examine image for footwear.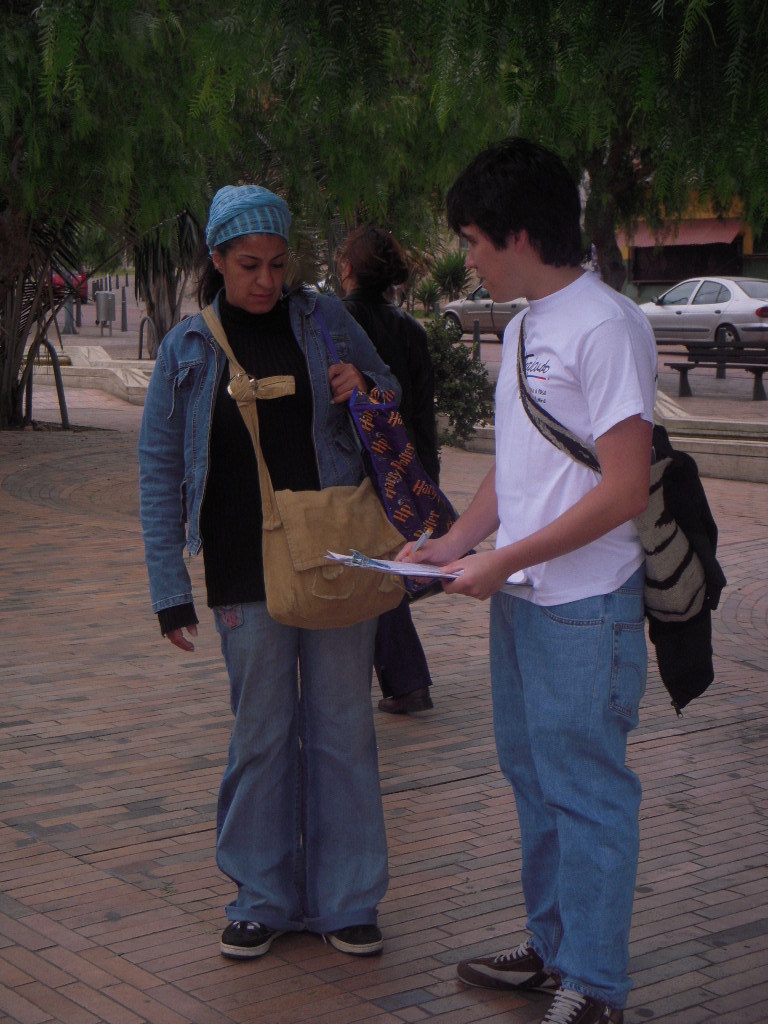
Examination result: [left=325, top=925, right=389, bottom=959].
